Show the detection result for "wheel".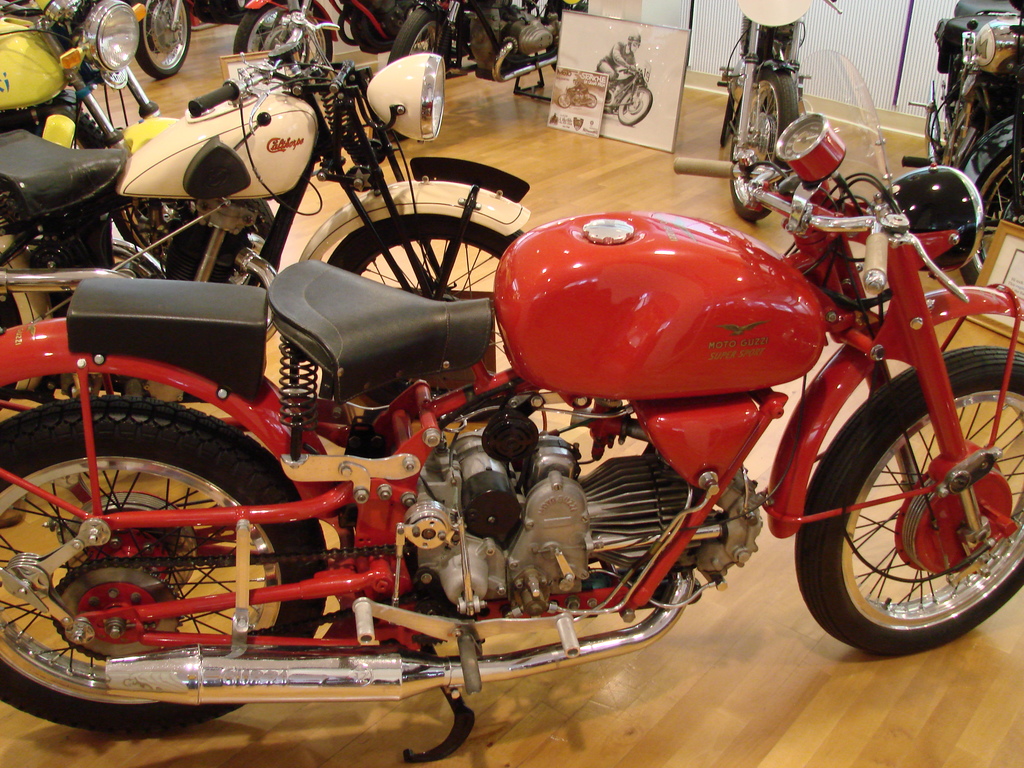
(0, 287, 20, 408).
